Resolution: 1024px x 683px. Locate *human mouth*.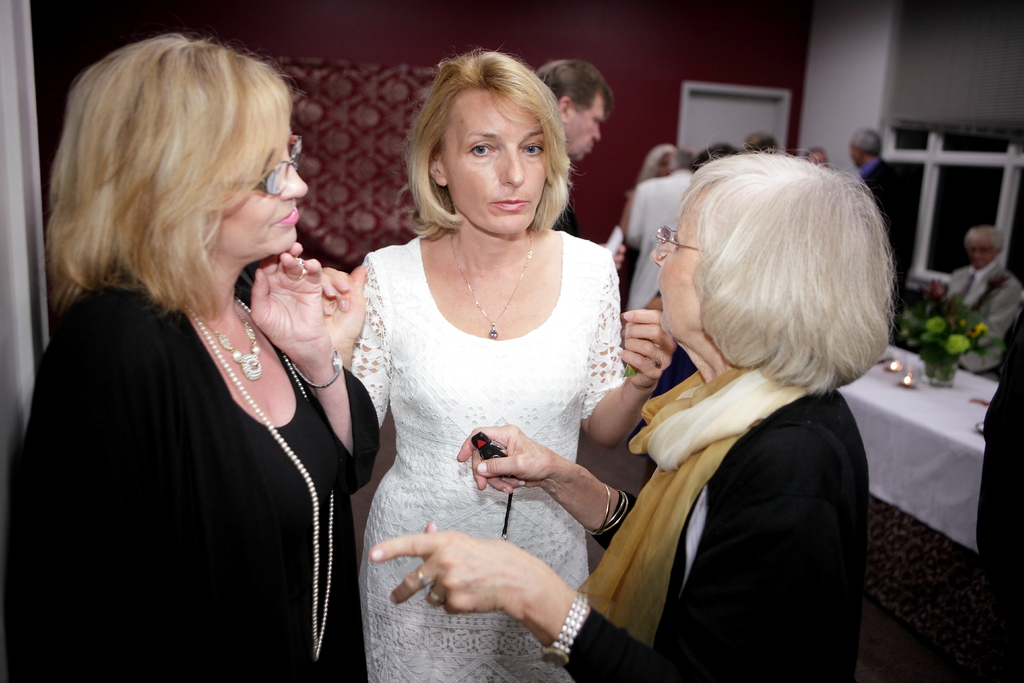
BBox(276, 204, 299, 226).
